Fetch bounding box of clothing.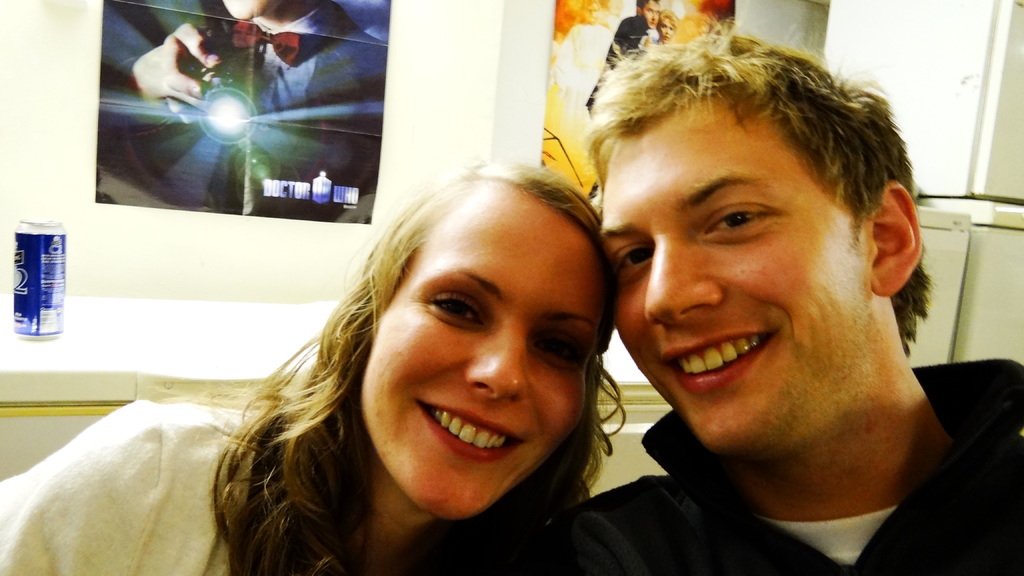
Bbox: 93, 0, 388, 225.
